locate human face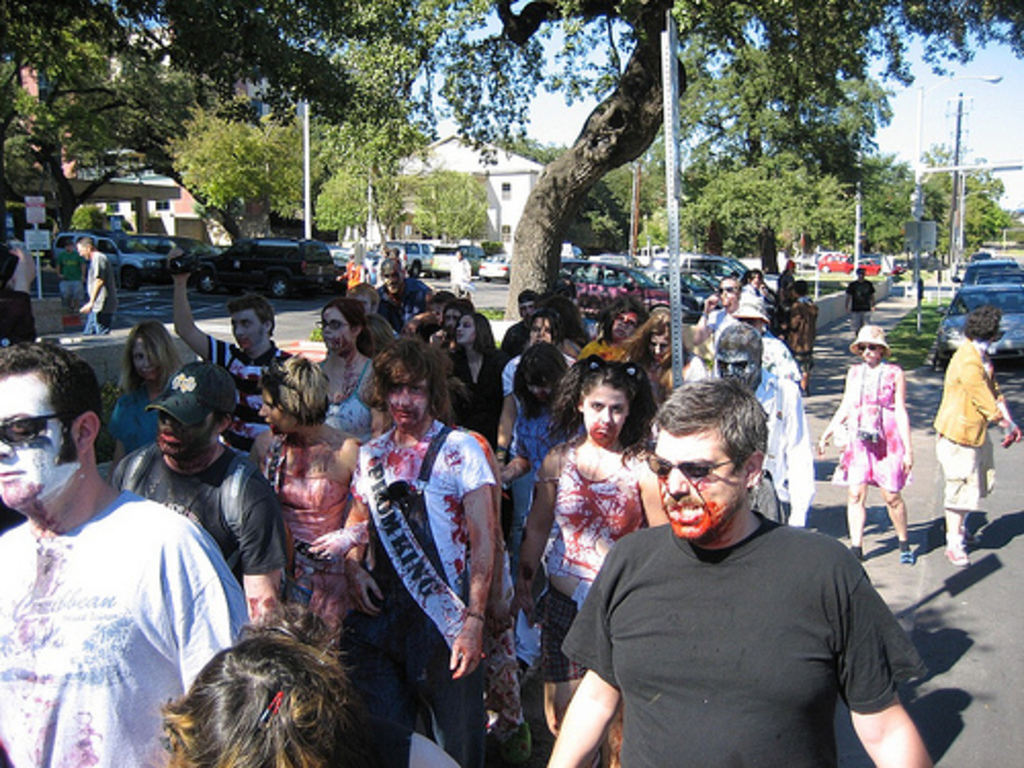
detection(643, 434, 737, 537)
